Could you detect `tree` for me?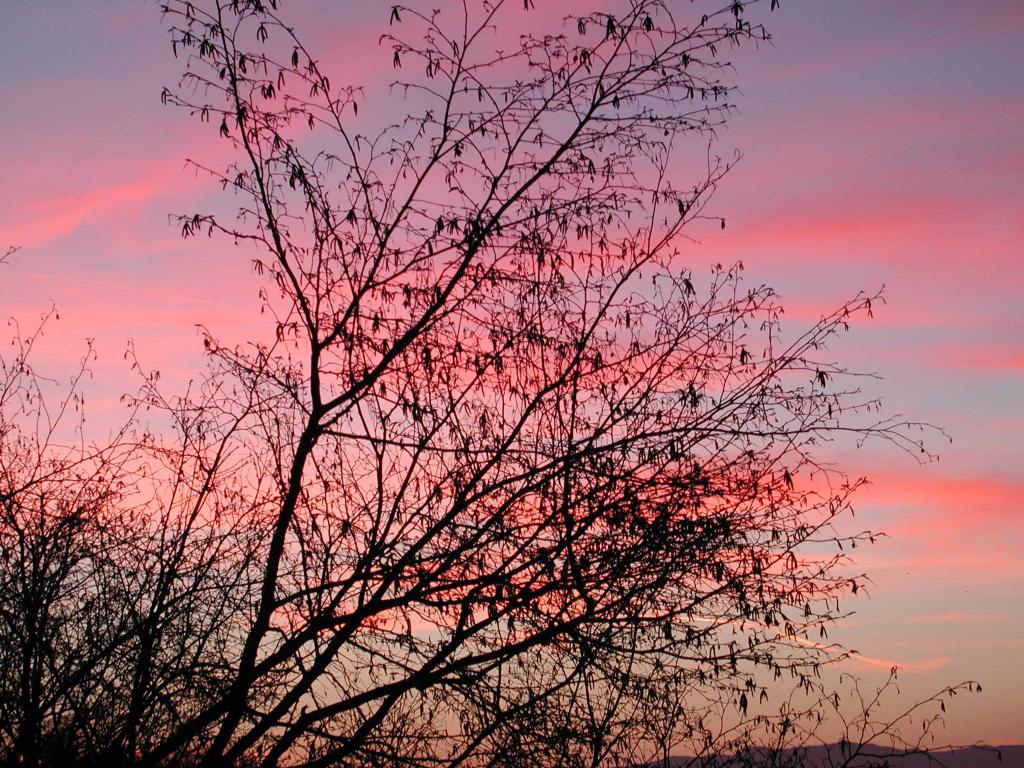
Detection result: {"left": 61, "top": 6, "right": 979, "bottom": 762}.
